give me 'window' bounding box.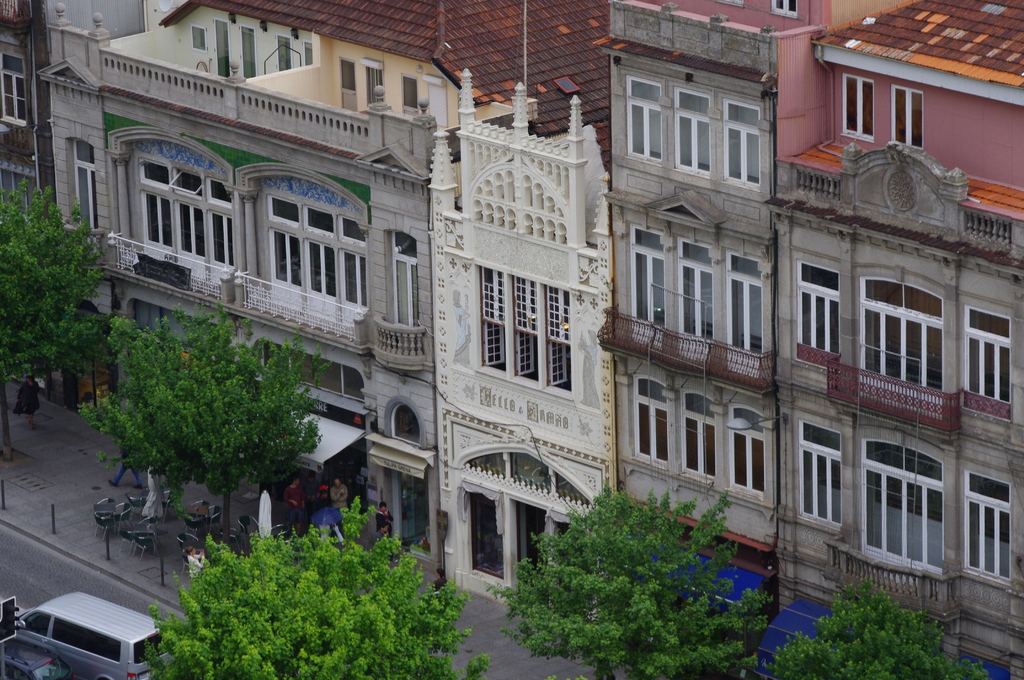
Rect(0, 51, 28, 125).
